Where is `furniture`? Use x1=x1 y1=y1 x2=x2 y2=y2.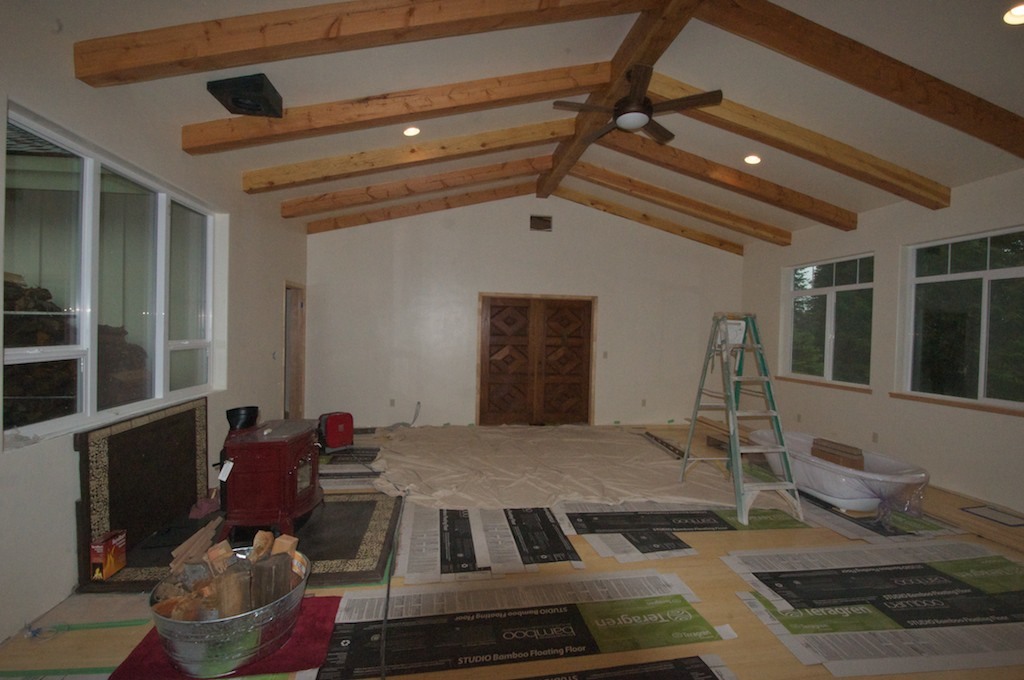
x1=223 y1=418 x2=322 y2=534.
